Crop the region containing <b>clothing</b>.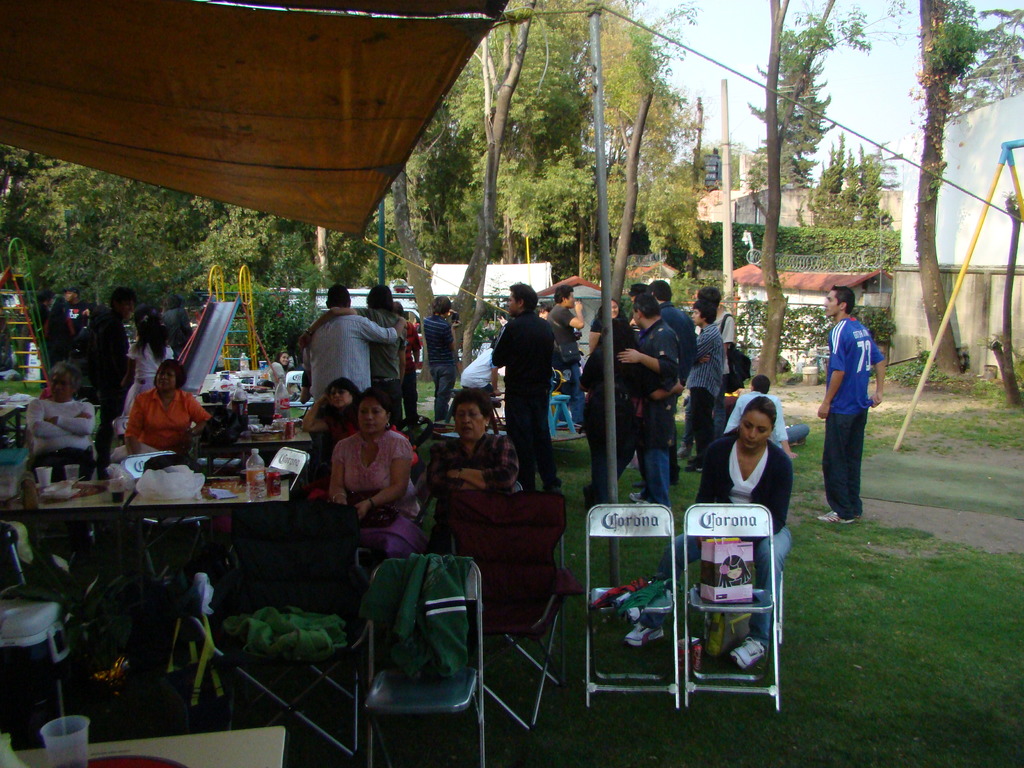
Crop region: {"x1": 154, "y1": 303, "x2": 189, "y2": 357}.
